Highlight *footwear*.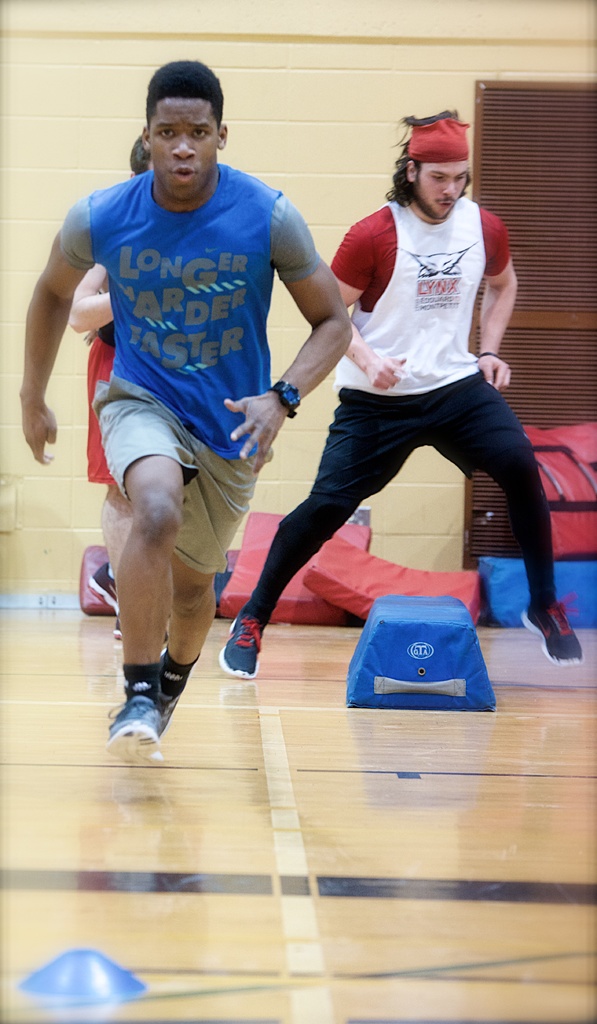
Highlighted region: [left=163, top=674, right=187, bottom=732].
